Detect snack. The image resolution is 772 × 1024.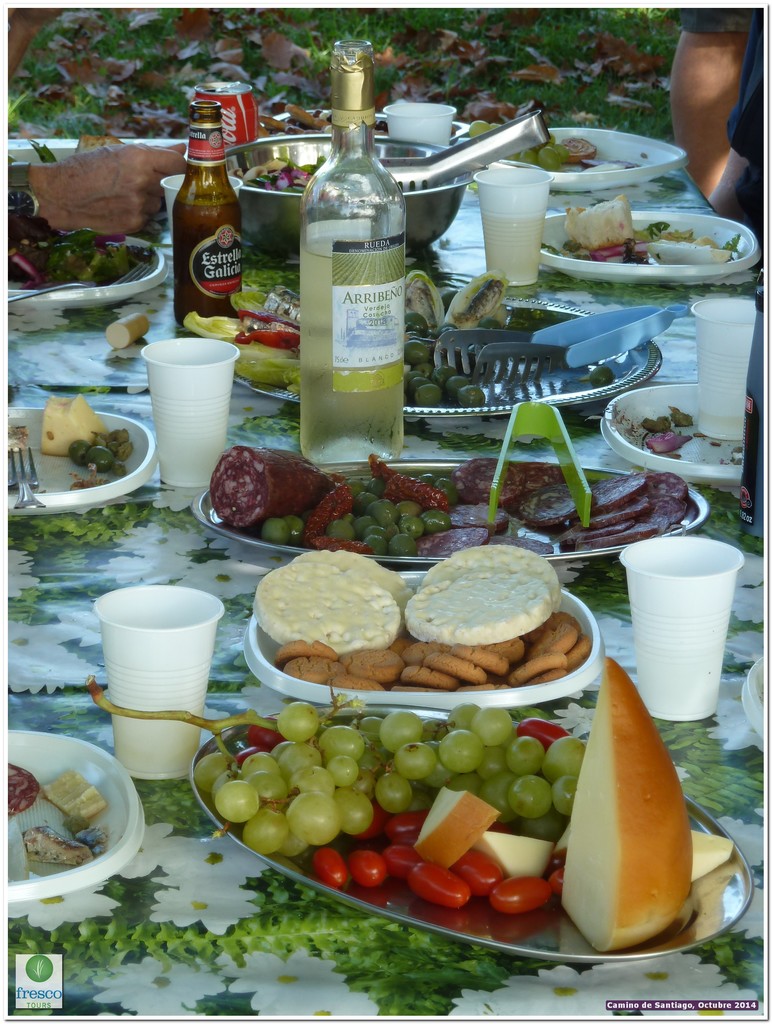
[x1=254, y1=540, x2=593, y2=700].
